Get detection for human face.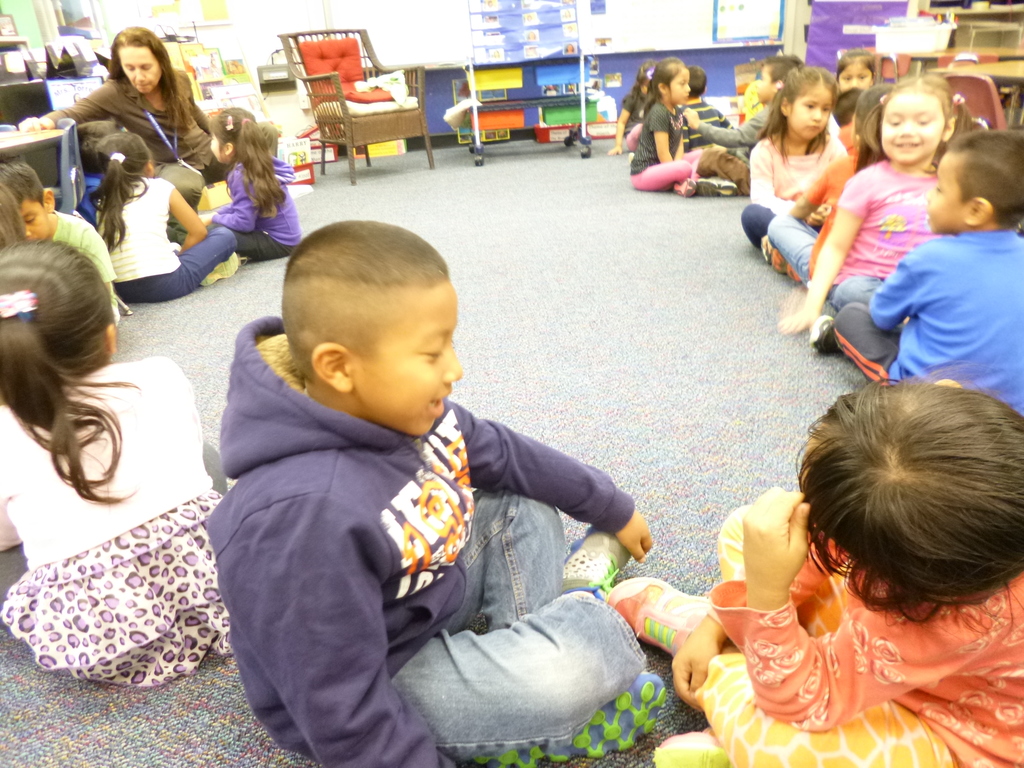
Detection: (left=929, top=148, right=958, bottom=234).
